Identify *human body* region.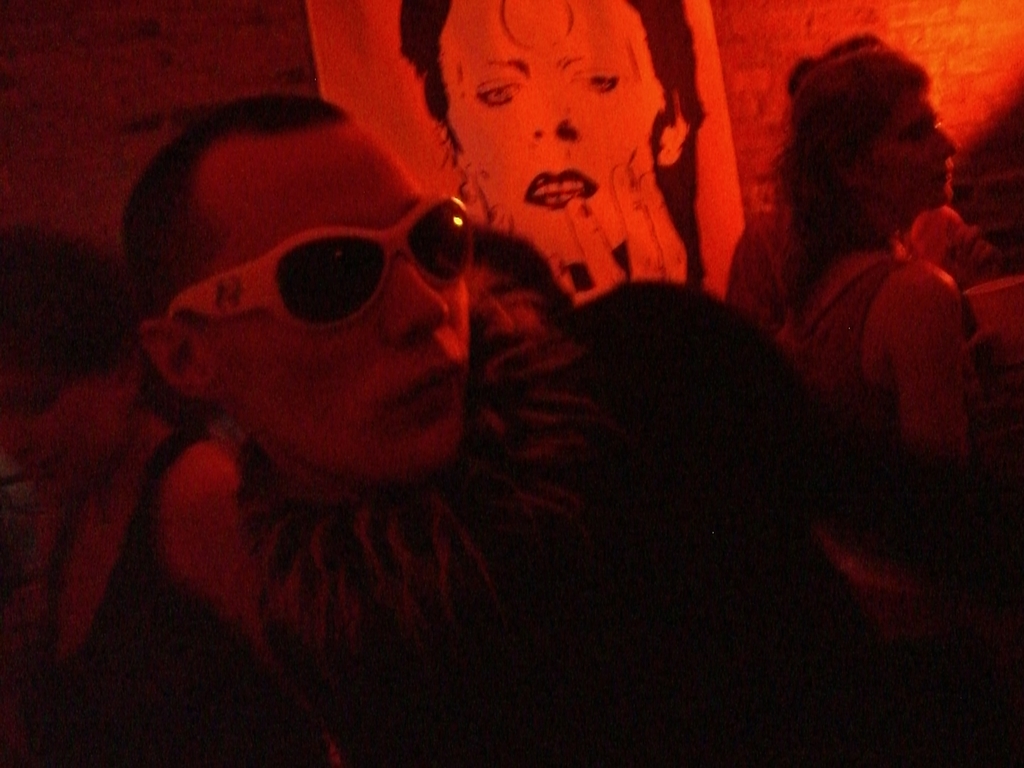
Region: {"left": 0, "top": 94, "right": 467, "bottom": 767}.
